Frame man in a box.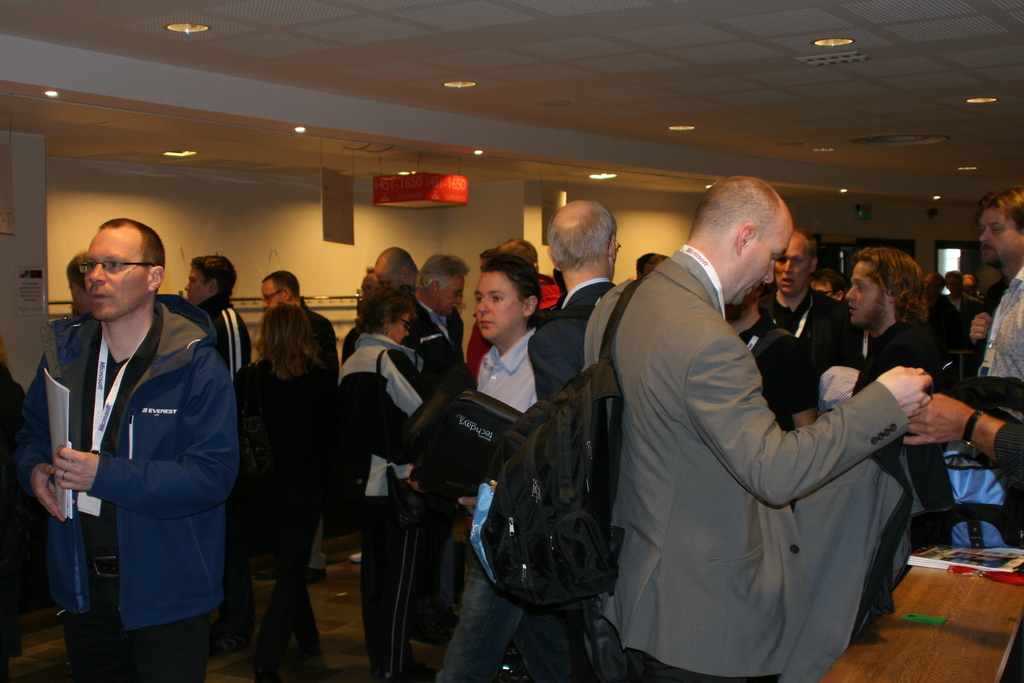
box(178, 251, 252, 388).
